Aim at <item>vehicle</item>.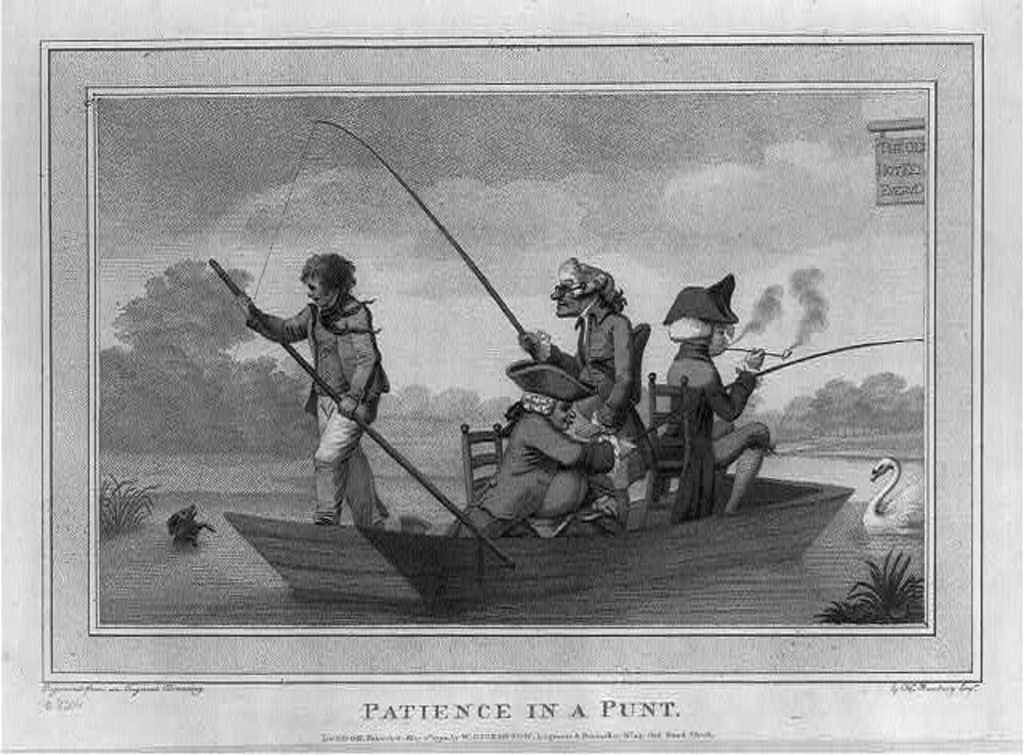
Aimed at detection(206, 96, 859, 653).
